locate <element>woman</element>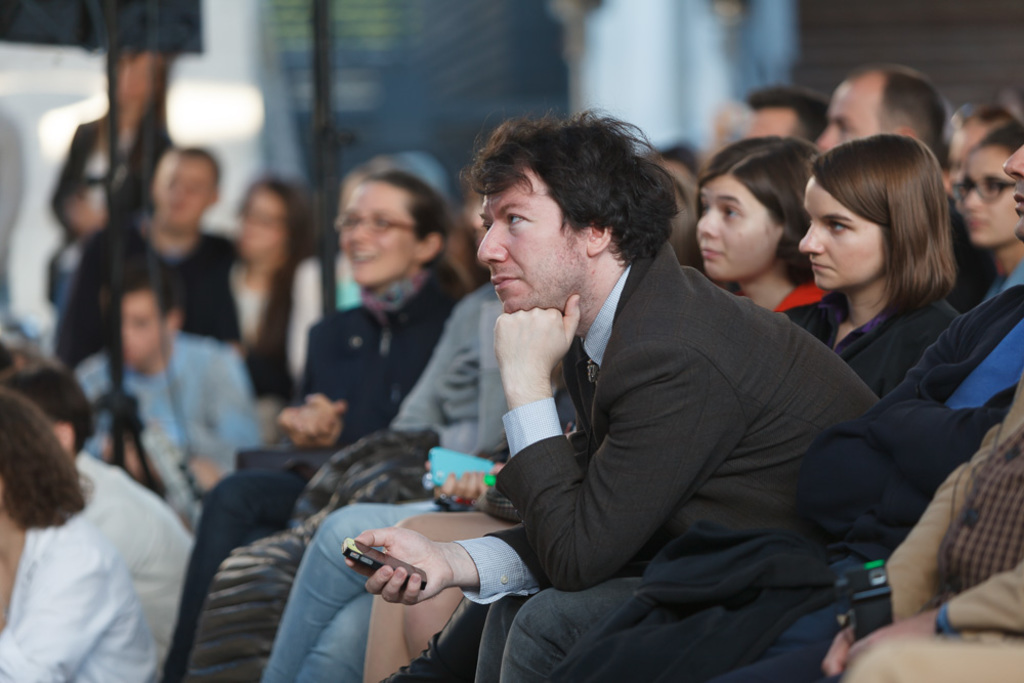
{"left": 767, "top": 131, "right": 989, "bottom": 472}
